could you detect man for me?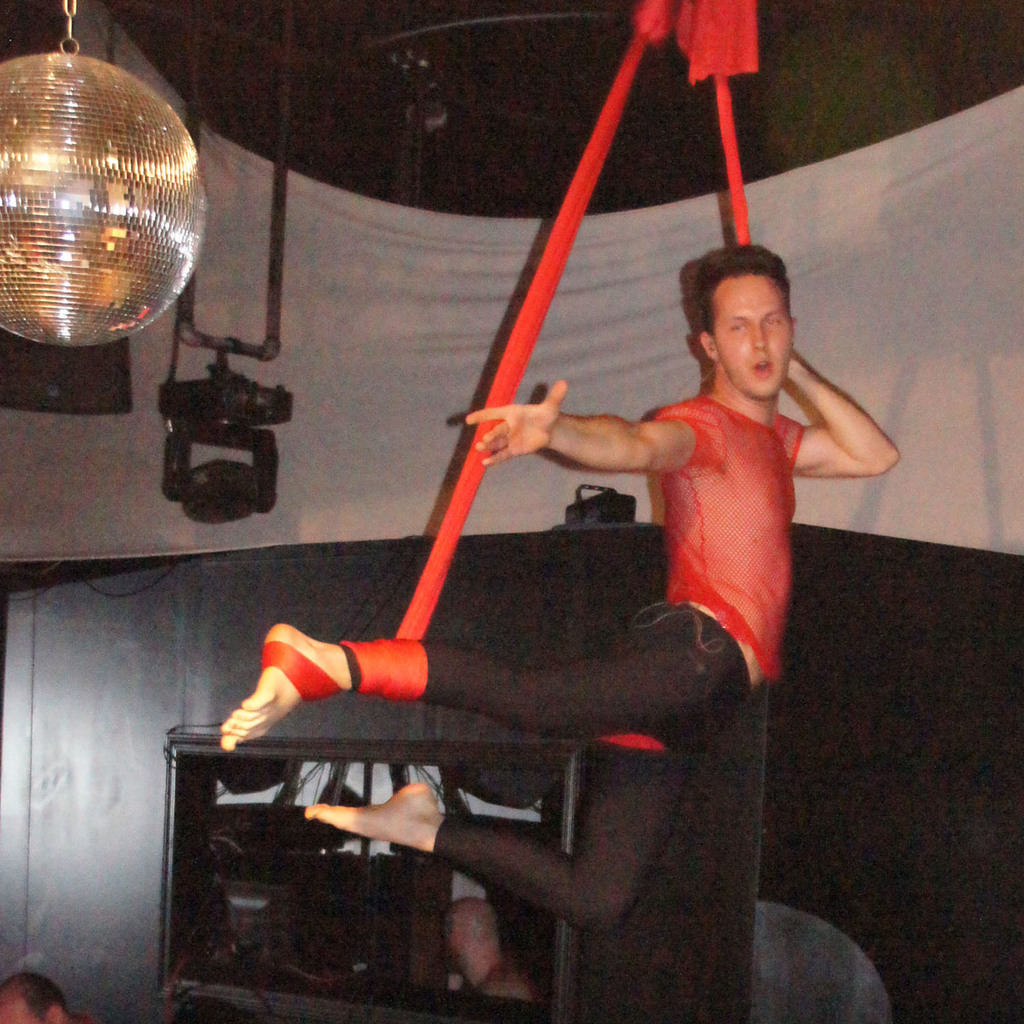
Detection result: 443,894,544,1004.
